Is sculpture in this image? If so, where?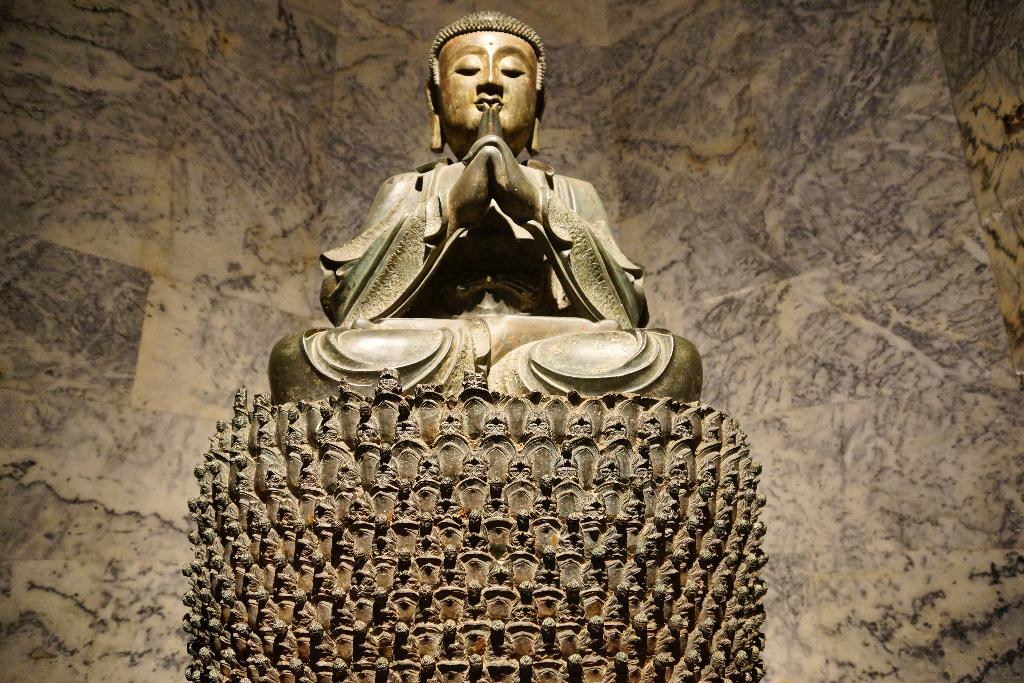
Yes, at detection(244, 638, 267, 670).
